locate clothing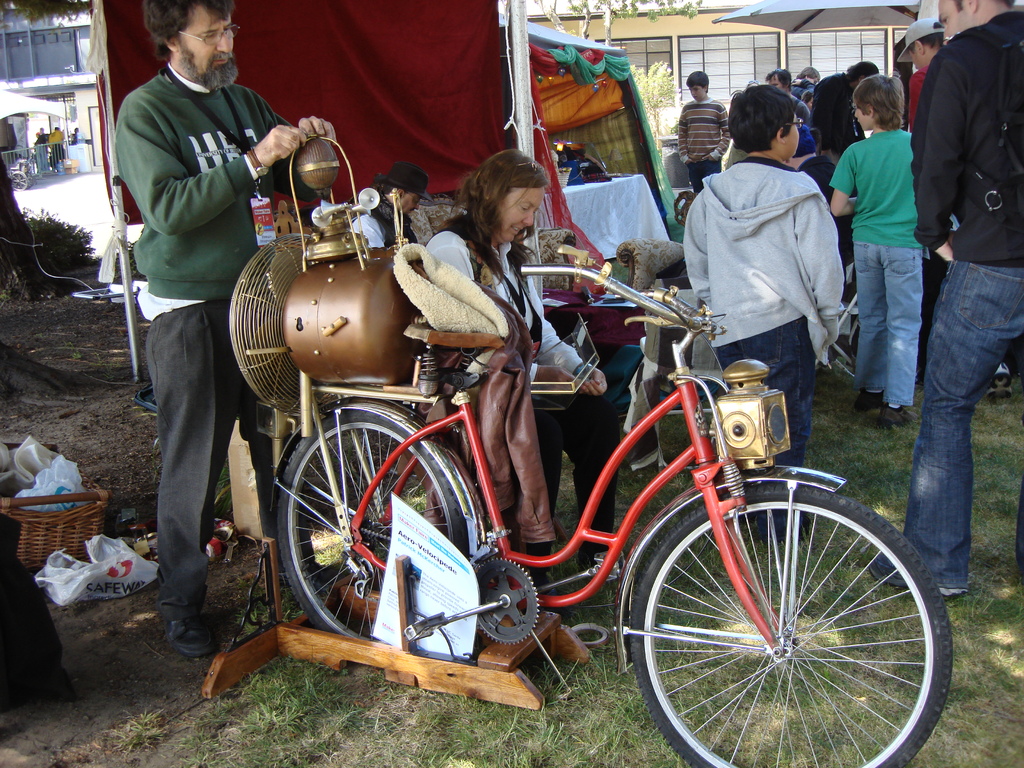
rect(427, 229, 586, 575)
